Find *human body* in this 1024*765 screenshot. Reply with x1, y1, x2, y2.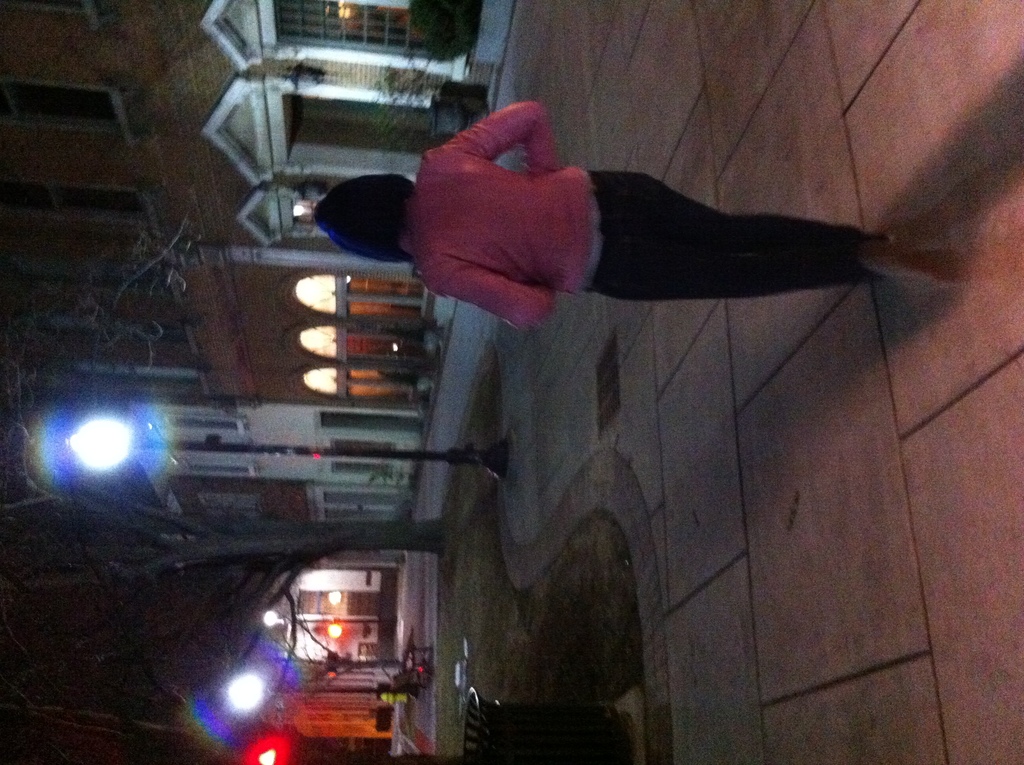
275, 97, 937, 367.
